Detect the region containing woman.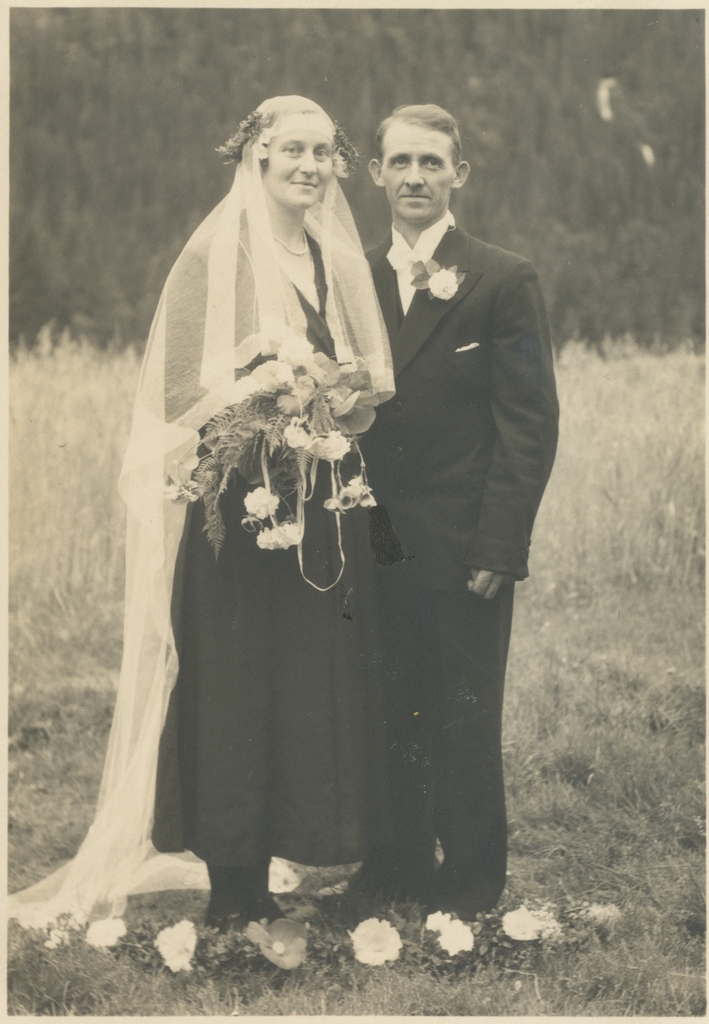
pyautogui.locateOnScreen(86, 104, 506, 935).
